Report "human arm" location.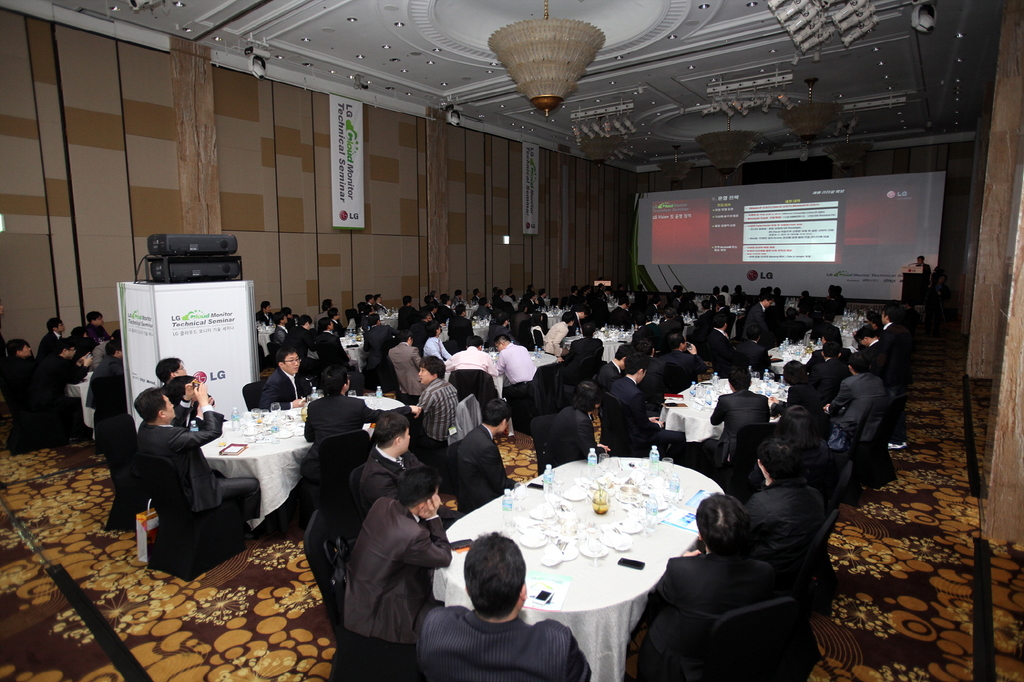
Report: <box>648,414,665,425</box>.
